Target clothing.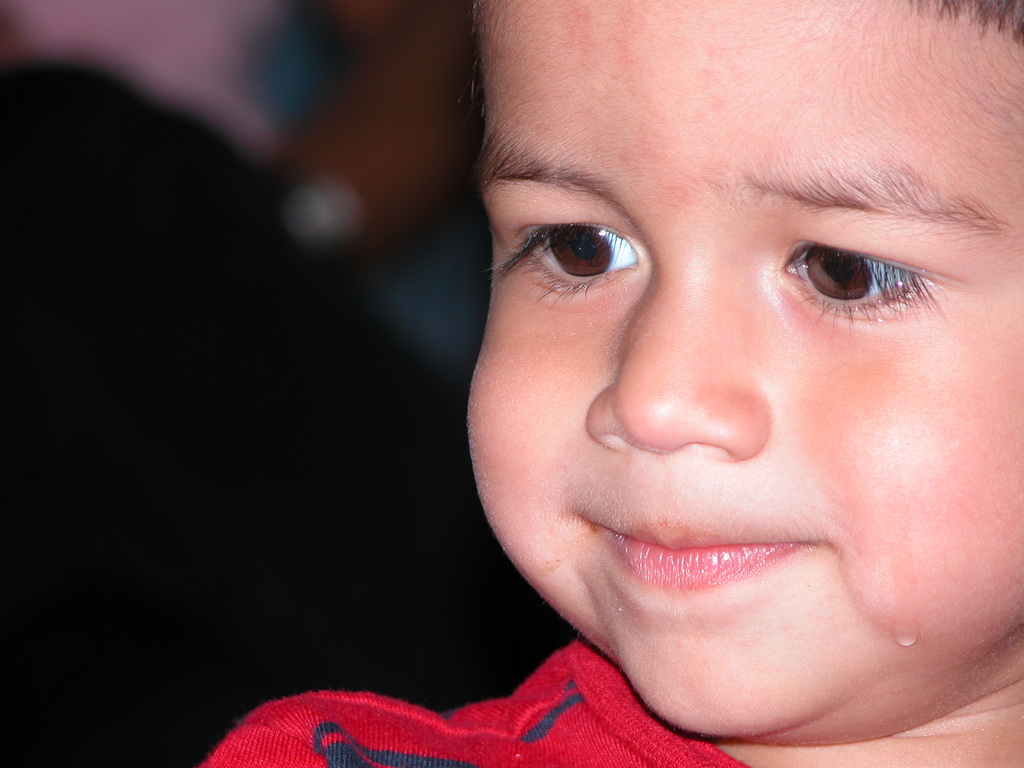
Target region: 202:636:748:767.
